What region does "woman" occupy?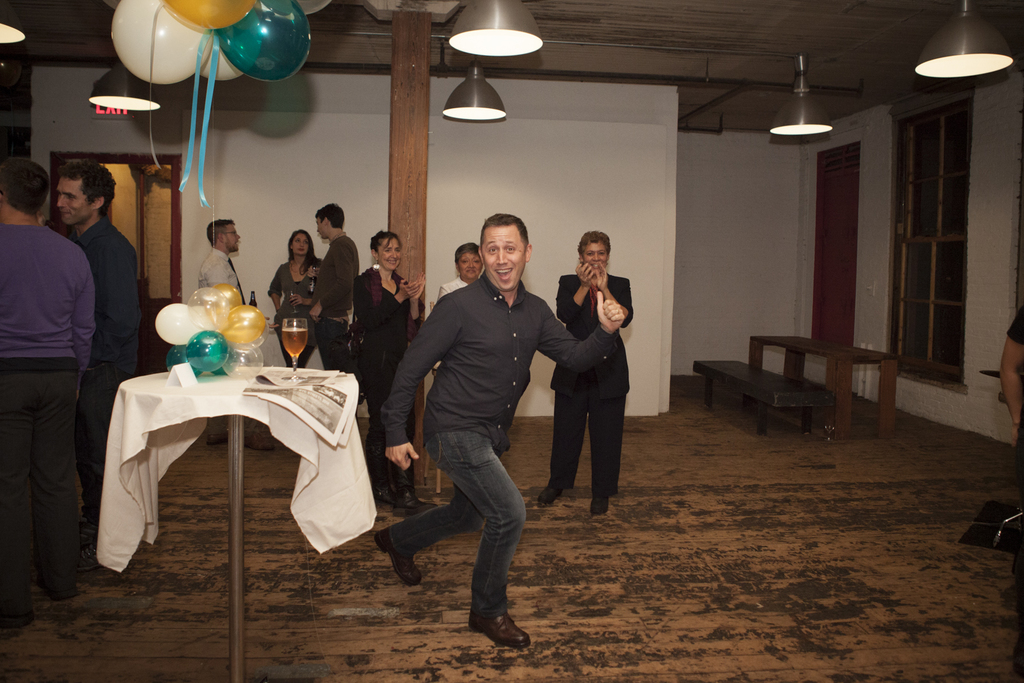
532, 235, 630, 513.
